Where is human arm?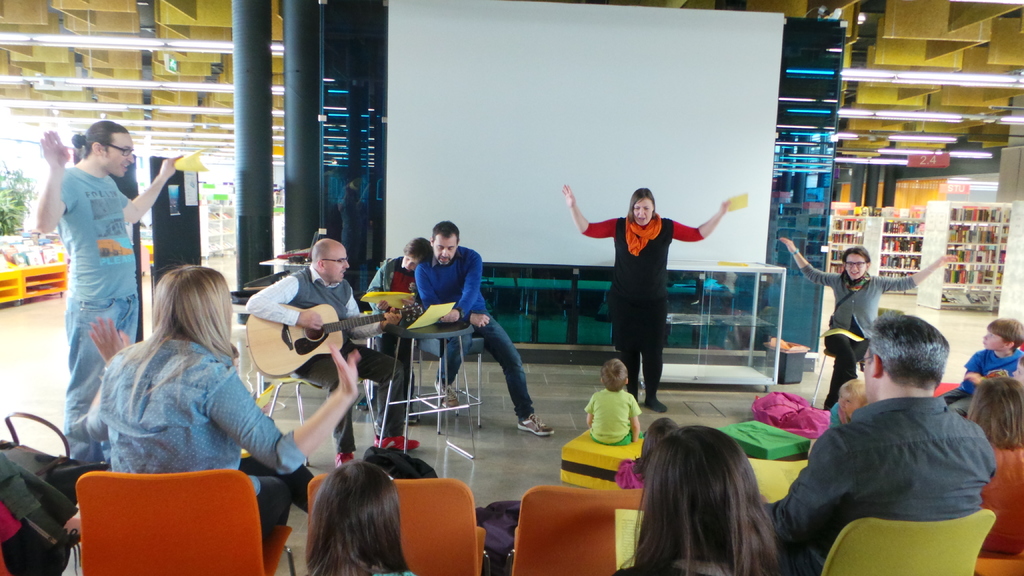
bbox(366, 267, 388, 316).
